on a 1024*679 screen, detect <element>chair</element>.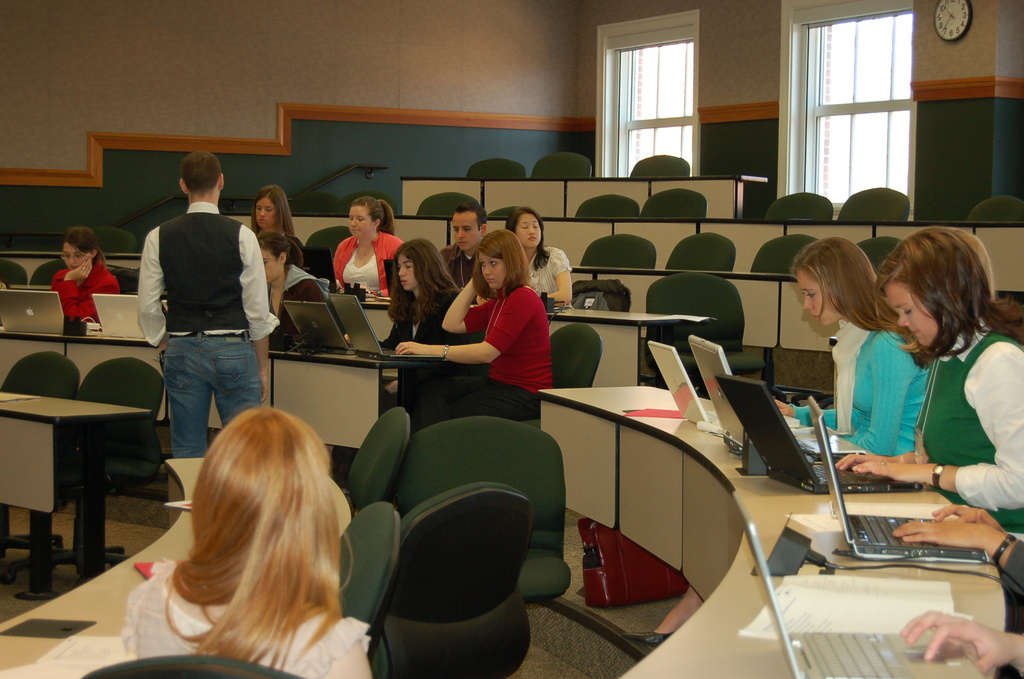
(746,233,819,275).
